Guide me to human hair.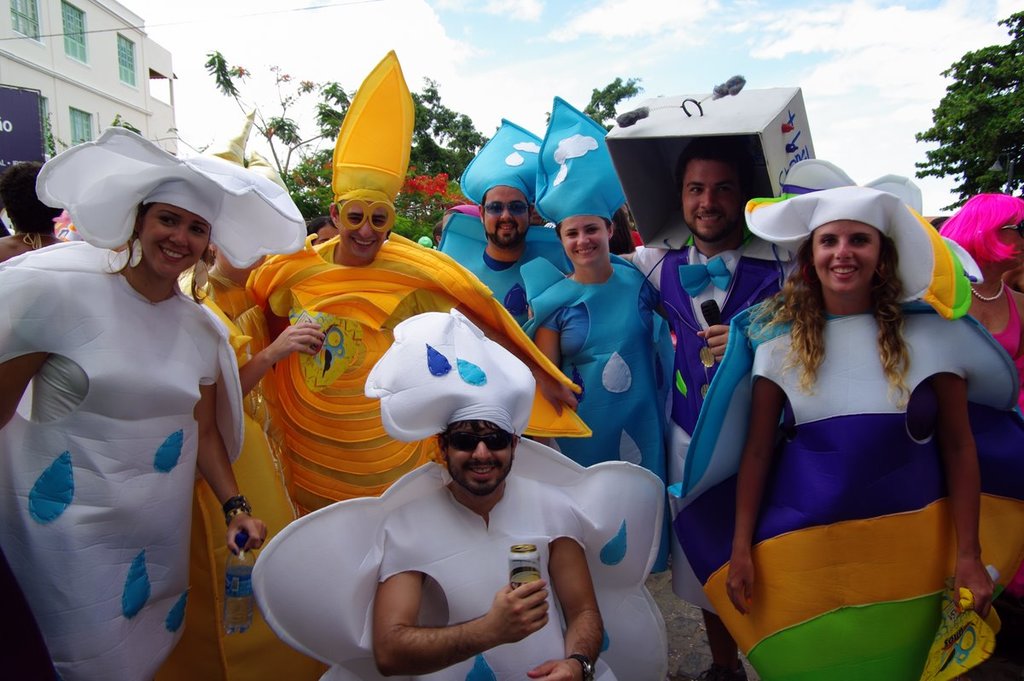
Guidance: [x1=440, y1=420, x2=515, y2=451].
